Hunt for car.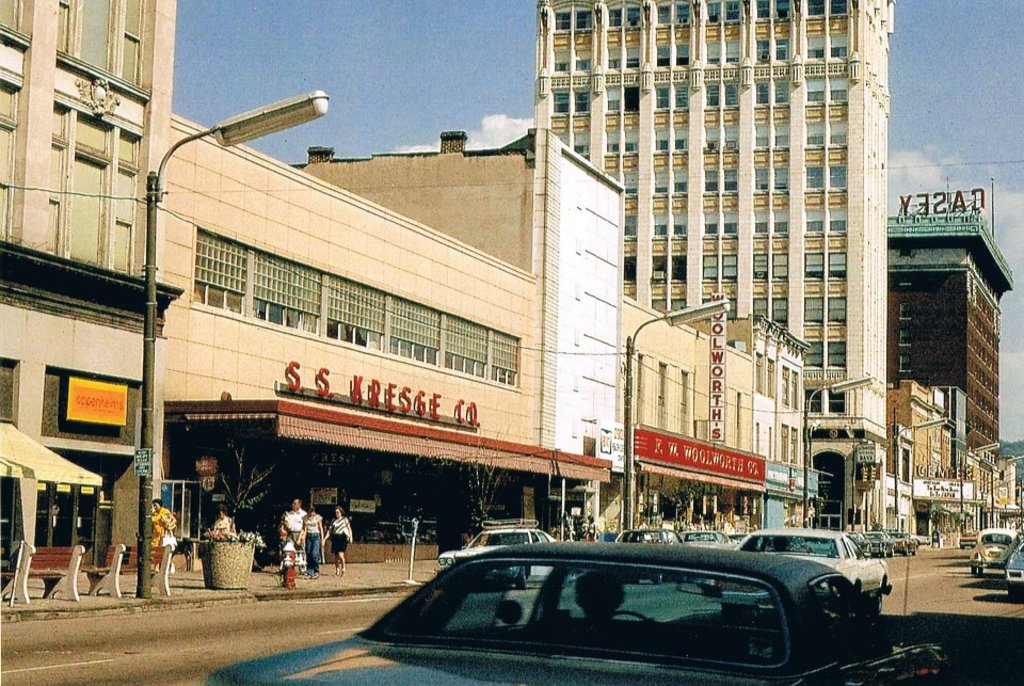
Hunted down at (x1=969, y1=527, x2=1020, y2=576).
